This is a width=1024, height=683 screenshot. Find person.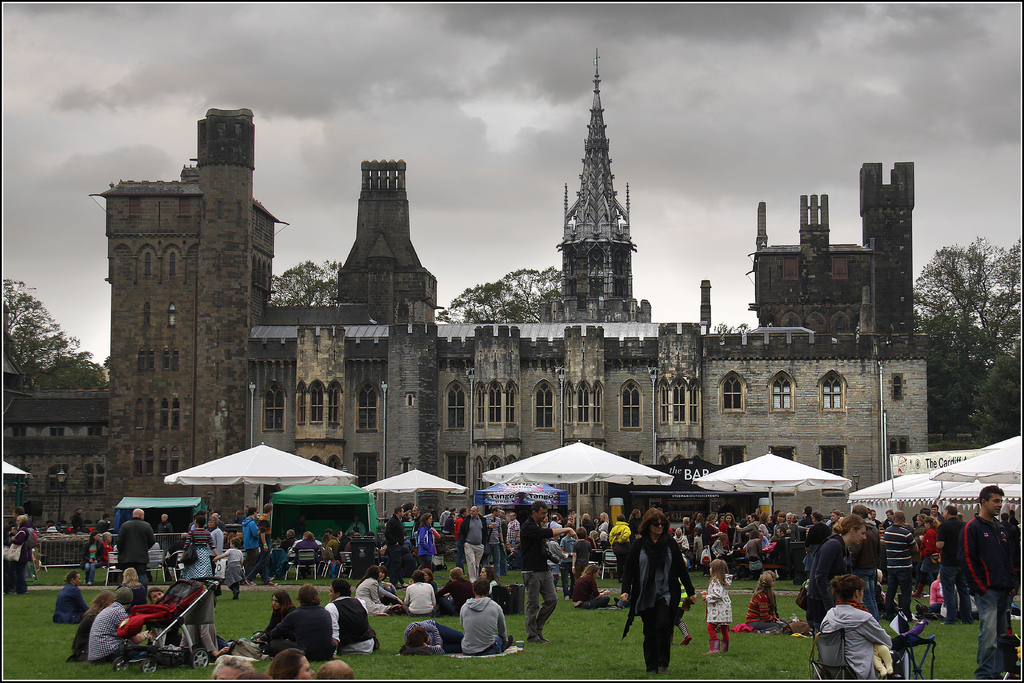
Bounding box: rect(88, 588, 127, 663).
